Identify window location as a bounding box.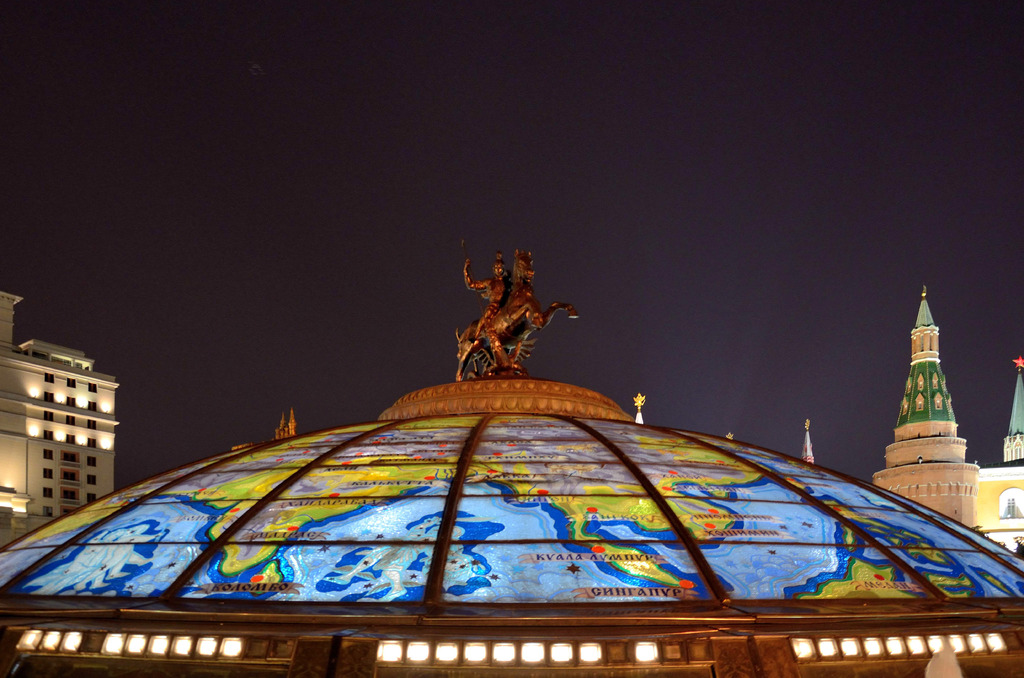
(x1=44, y1=390, x2=56, y2=407).
